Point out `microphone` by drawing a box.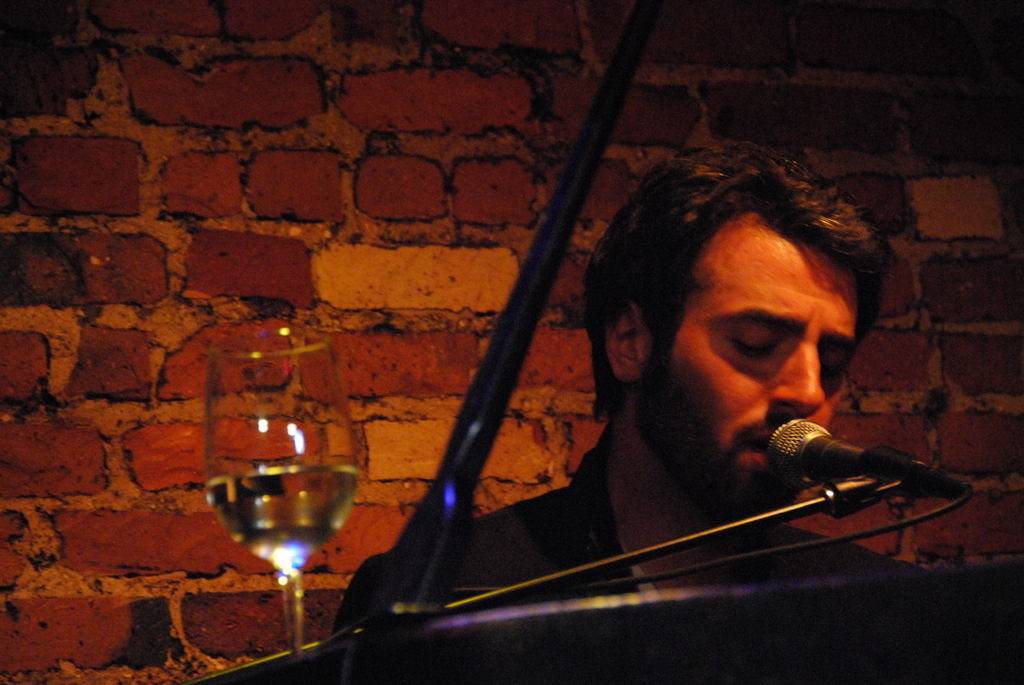
<bbox>744, 421, 952, 534</bbox>.
